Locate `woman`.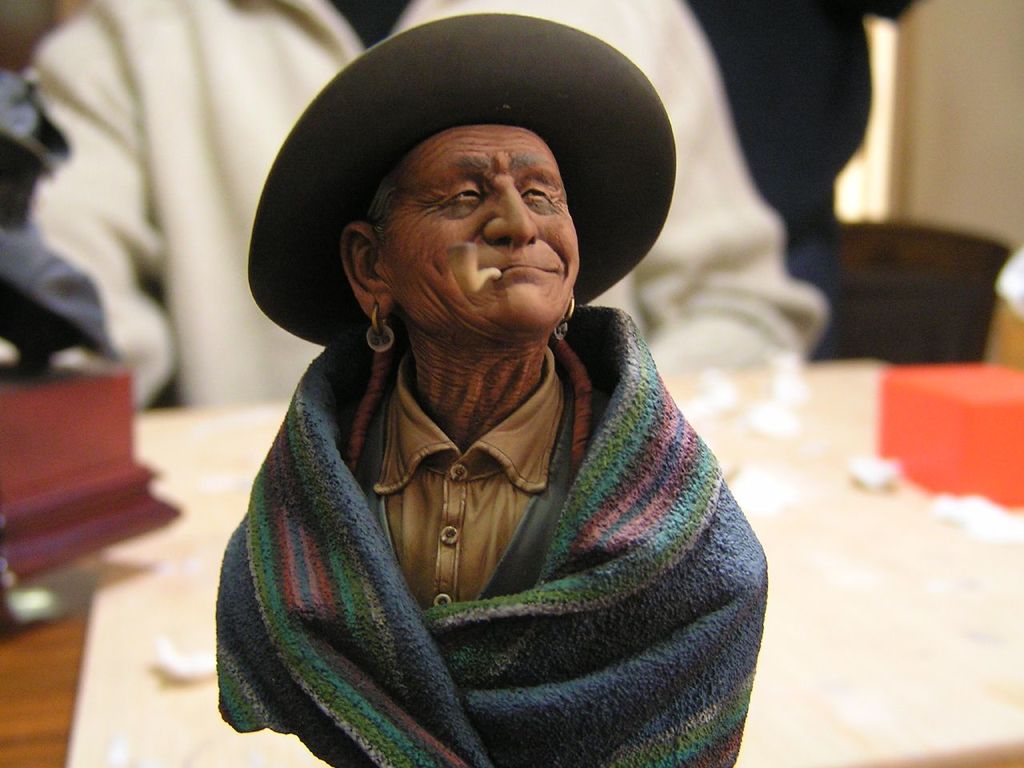
Bounding box: Rect(213, 11, 768, 767).
